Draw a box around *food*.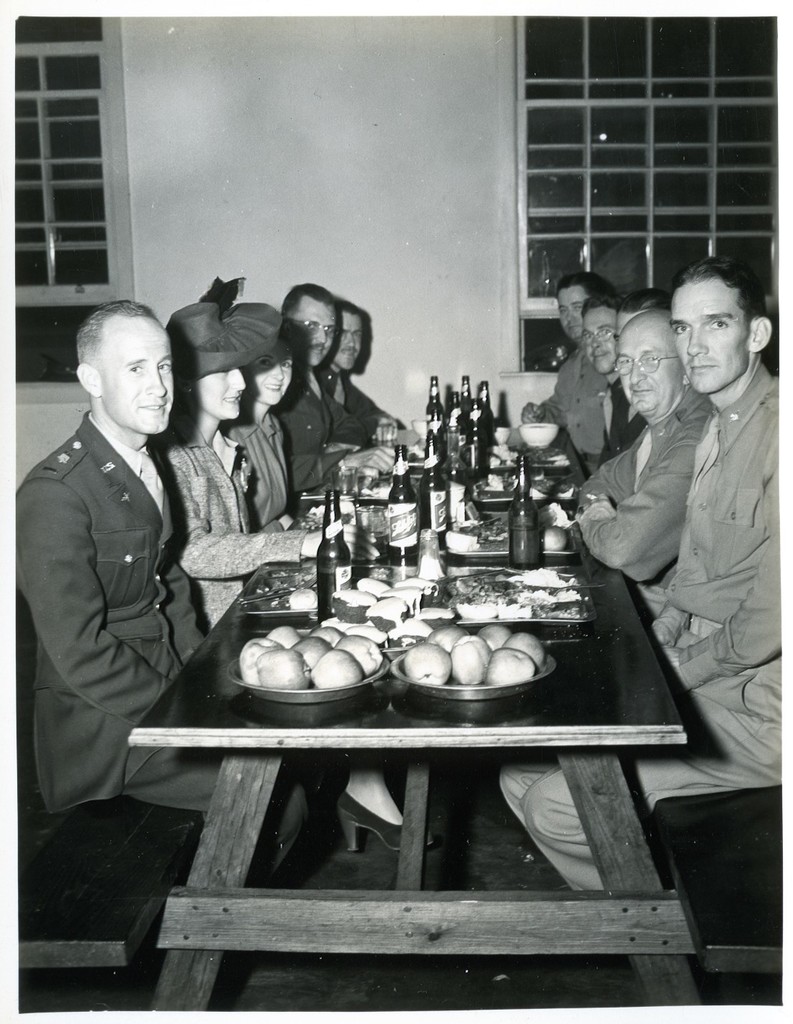
pyautogui.locateOnScreen(393, 575, 444, 603).
